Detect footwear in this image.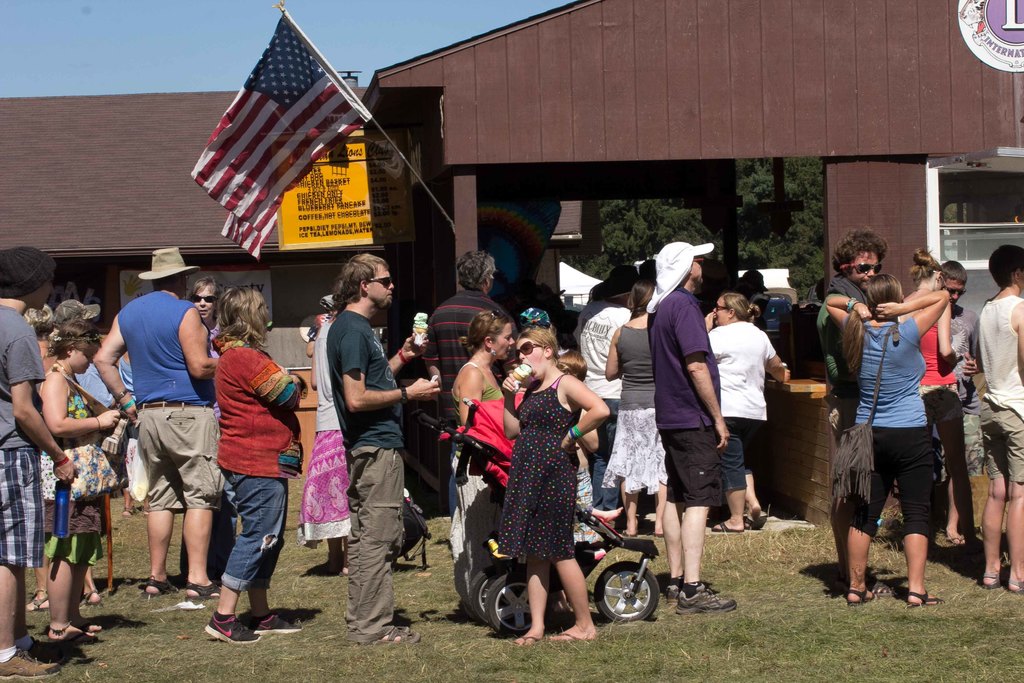
Detection: (x1=664, y1=580, x2=684, y2=603).
